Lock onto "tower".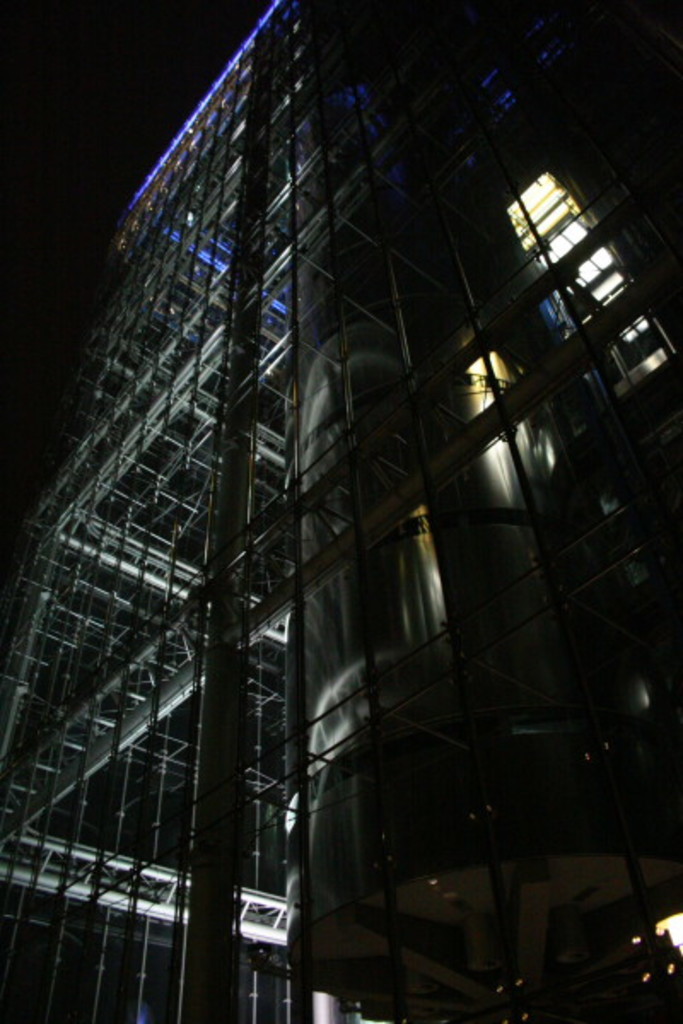
Locked: bbox=[0, 0, 681, 1022].
